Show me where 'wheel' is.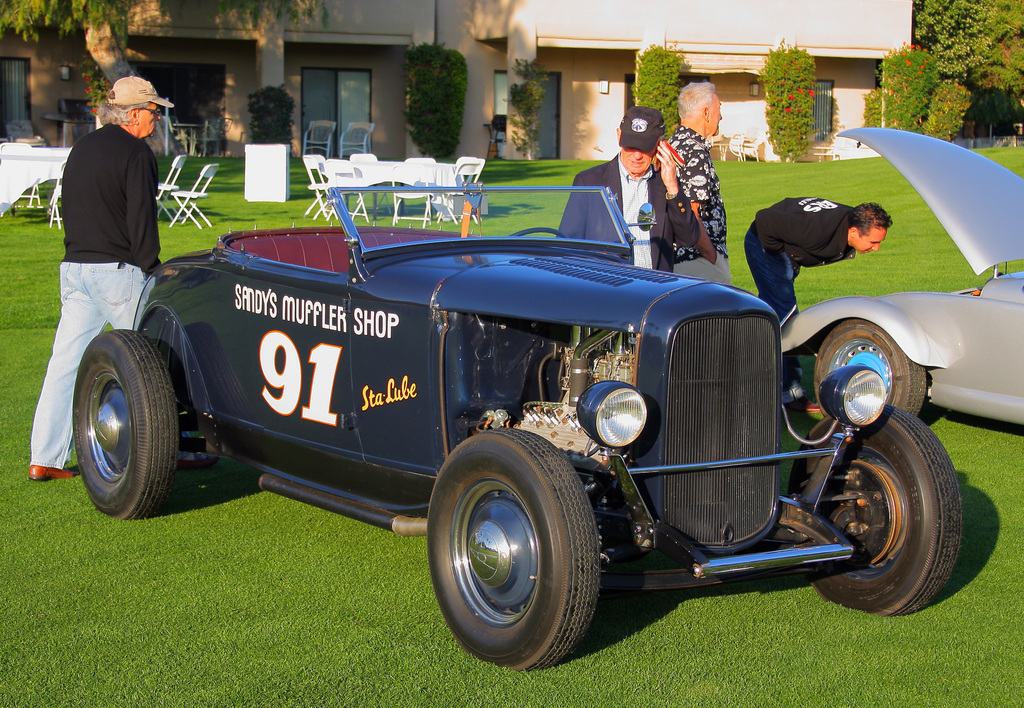
'wheel' is at [left=425, top=427, right=604, bottom=669].
